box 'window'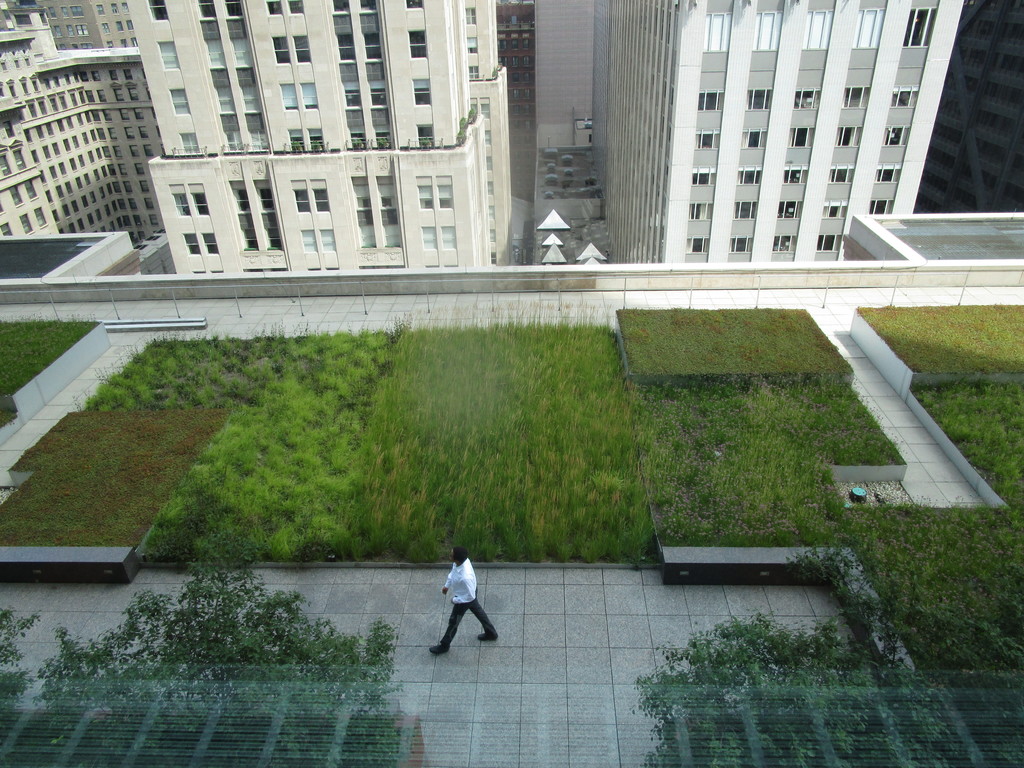
crop(361, 13, 390, 147)
